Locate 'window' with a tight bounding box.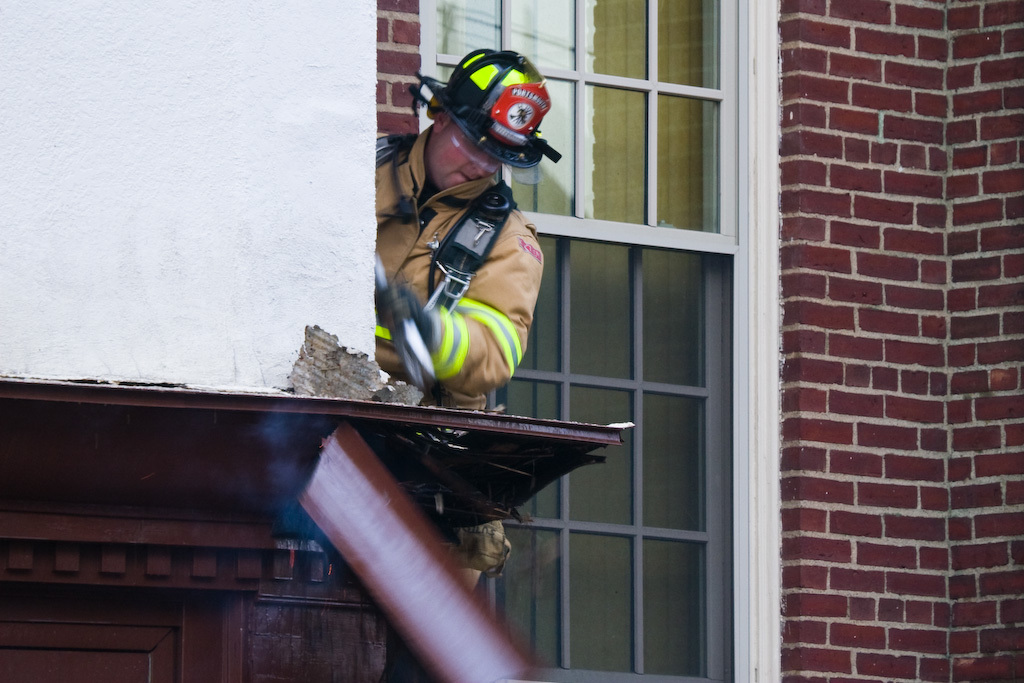
BBox(344, 0, 880, 626).
